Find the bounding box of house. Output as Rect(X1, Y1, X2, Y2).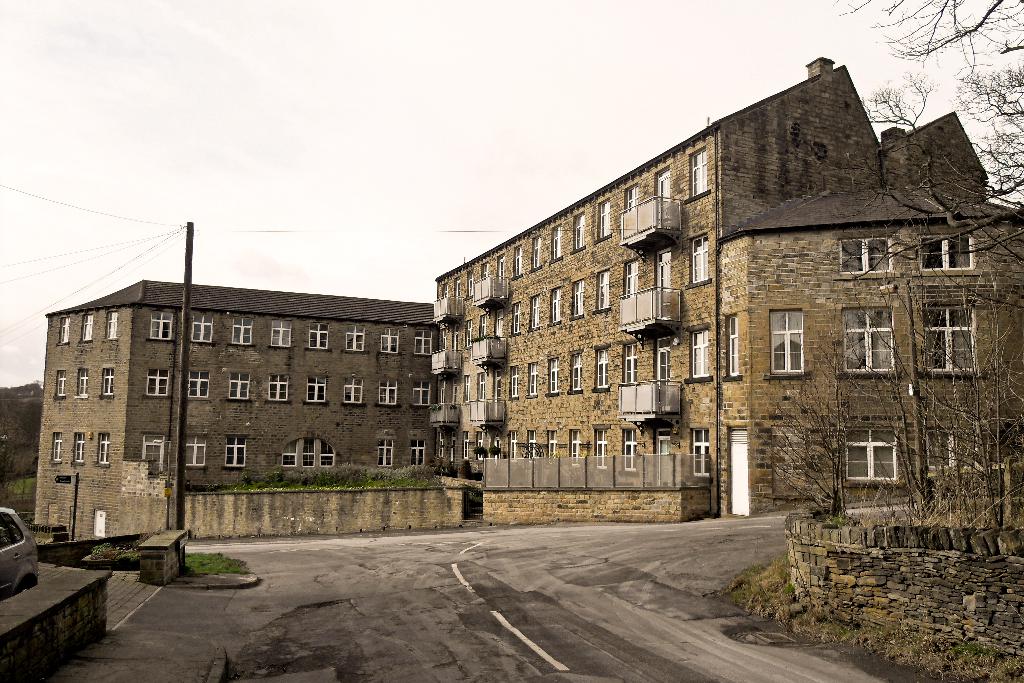
Rect(27, 277, 438, 549).
